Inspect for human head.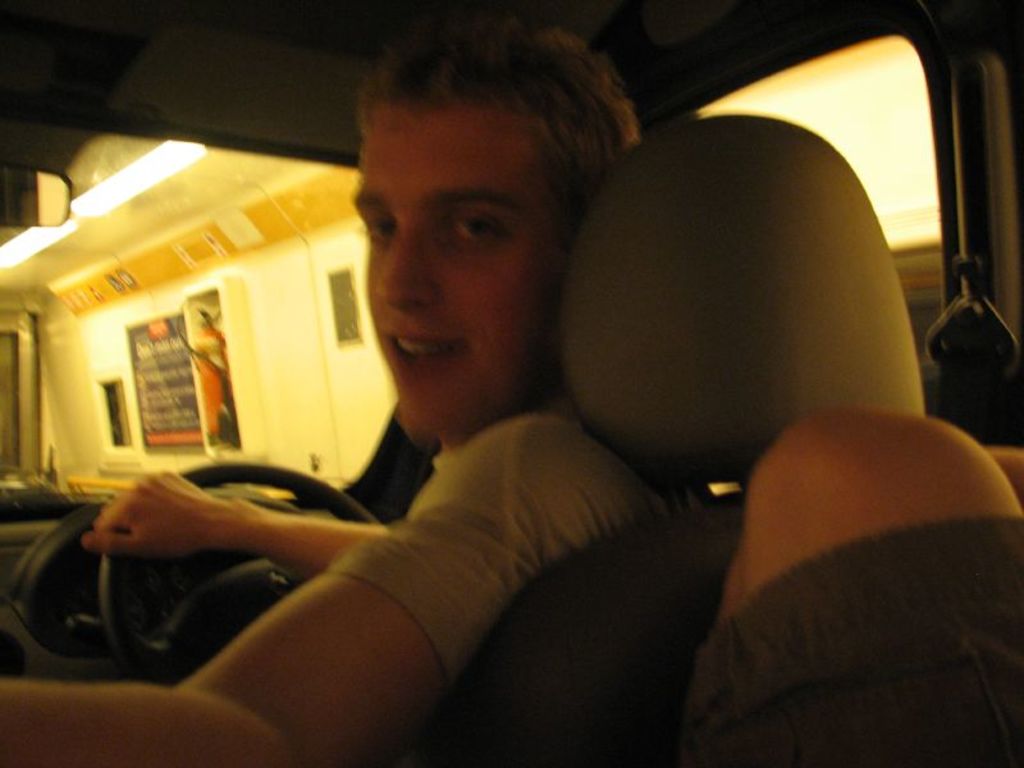
Inspection: [348, 32, 584, 396].
